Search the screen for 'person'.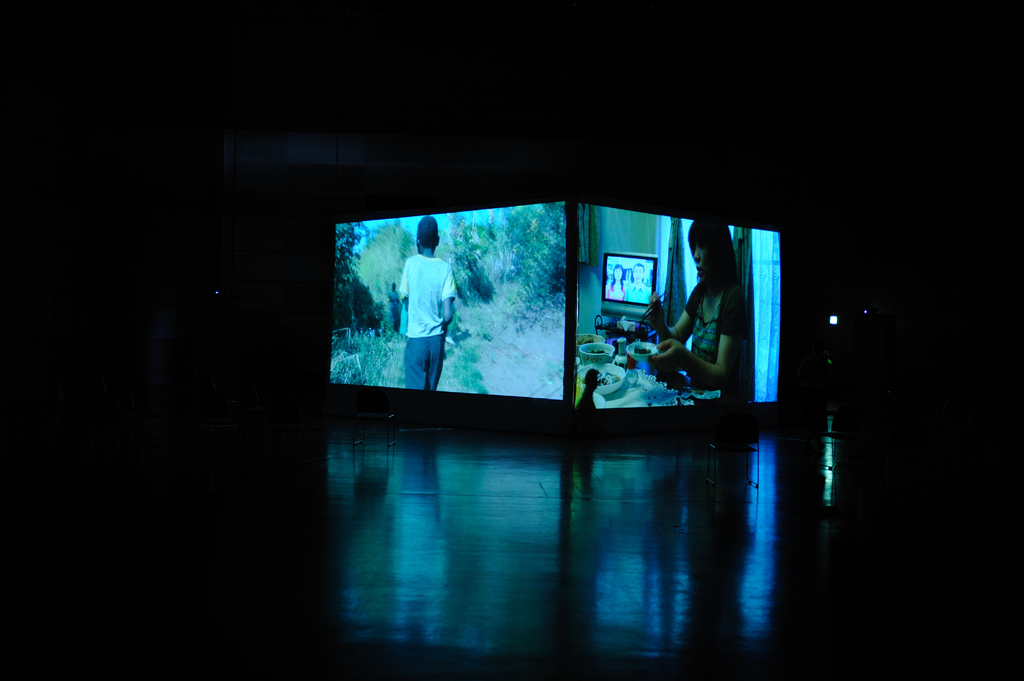
Found at <box>622,264,651,306</box>.
